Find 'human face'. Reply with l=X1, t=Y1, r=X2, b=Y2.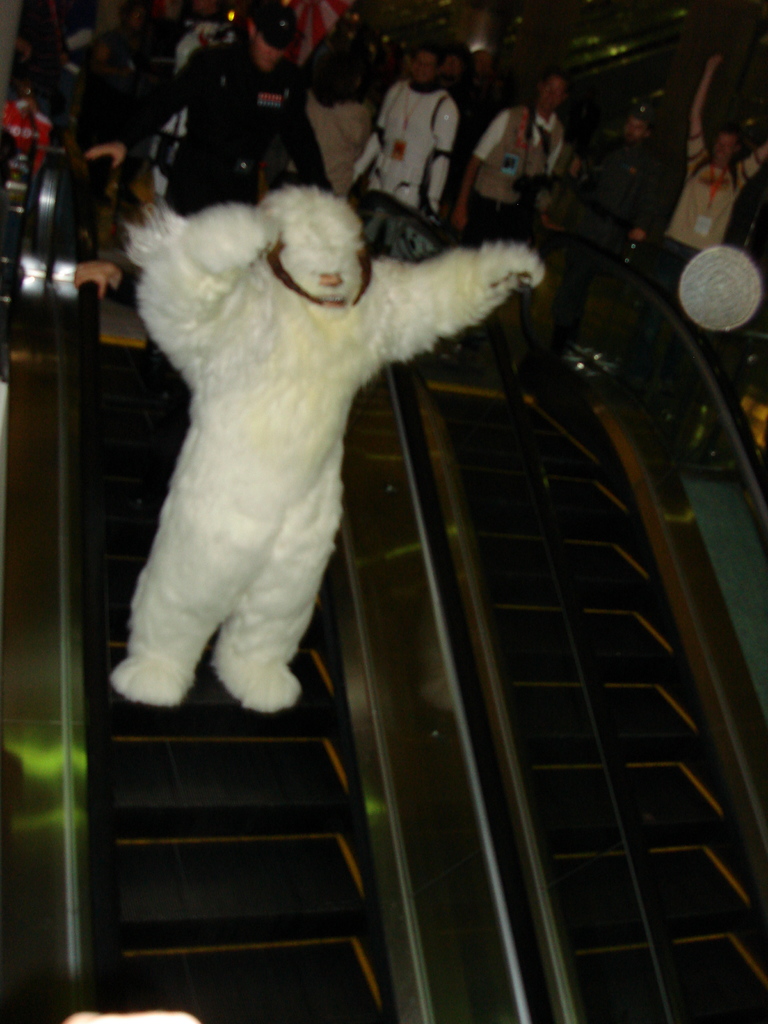
l=413, t=49, r=440, b=83.
